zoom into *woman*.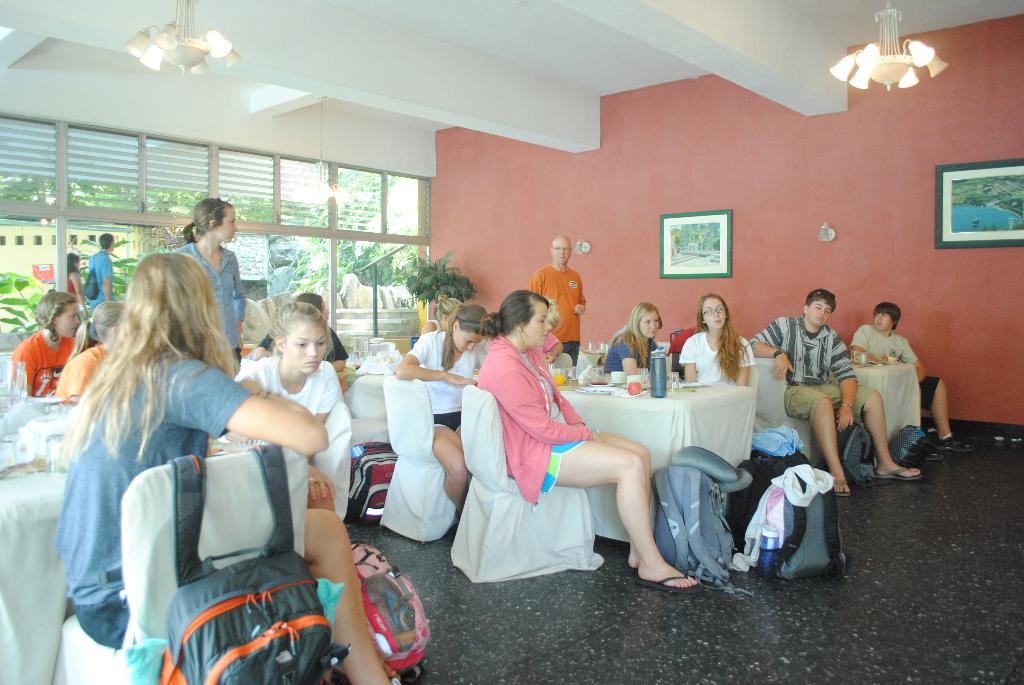
Zoom target: box(57, 253, 395, 684).
